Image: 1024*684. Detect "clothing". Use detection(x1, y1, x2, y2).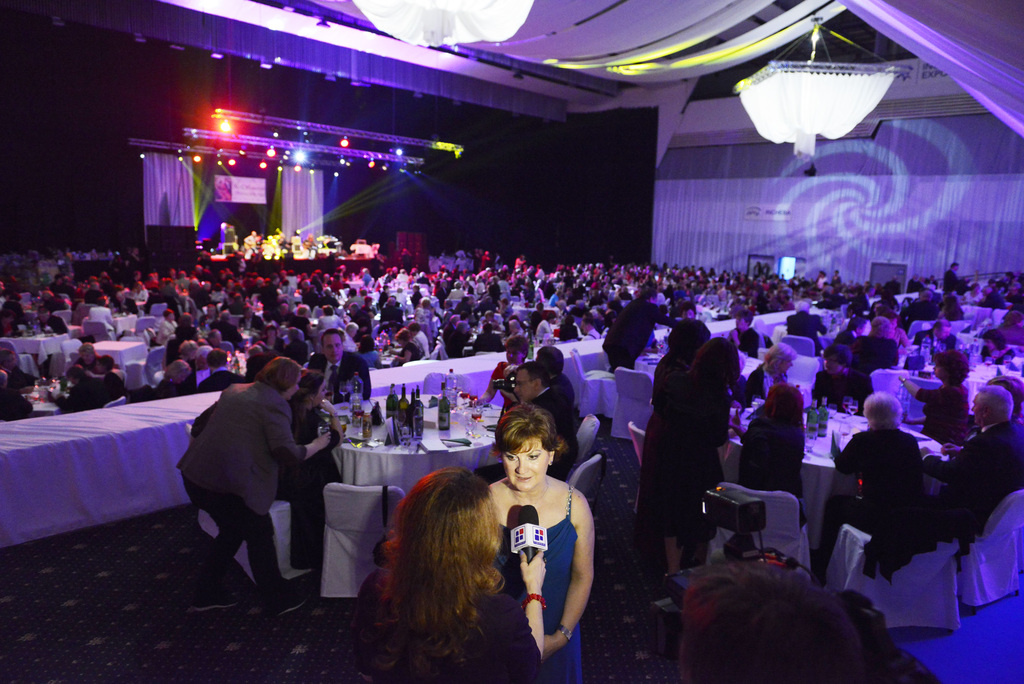
detection(305, 355, 369, 402).
